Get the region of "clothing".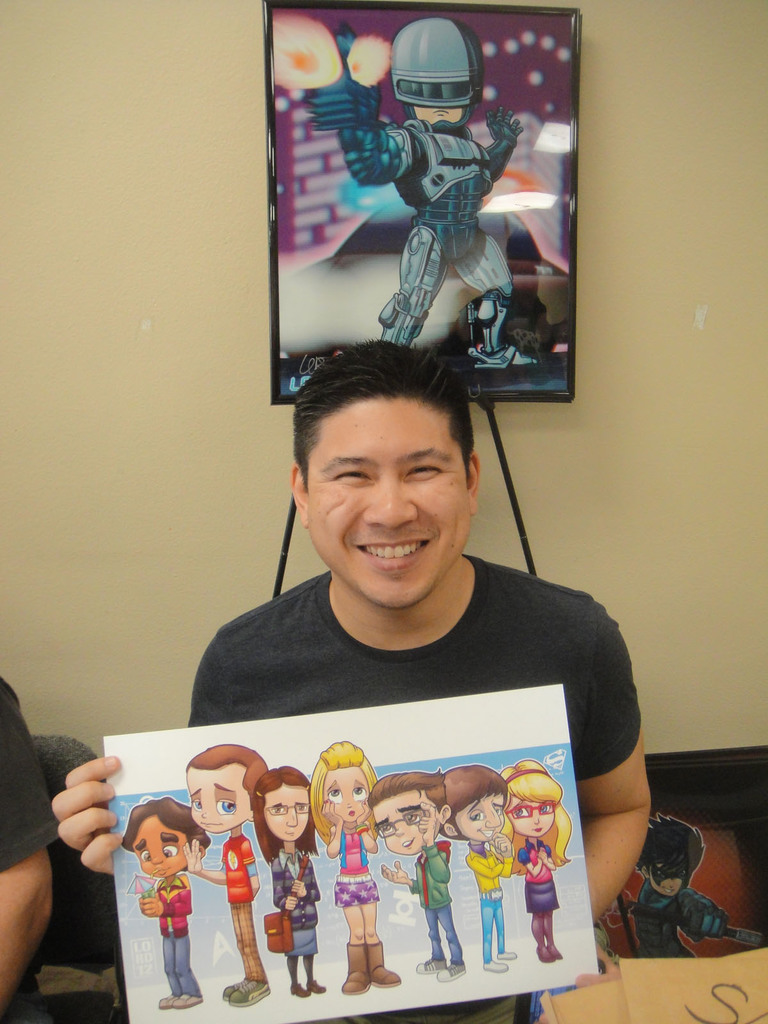
rect(505, 832, 550, 921).
